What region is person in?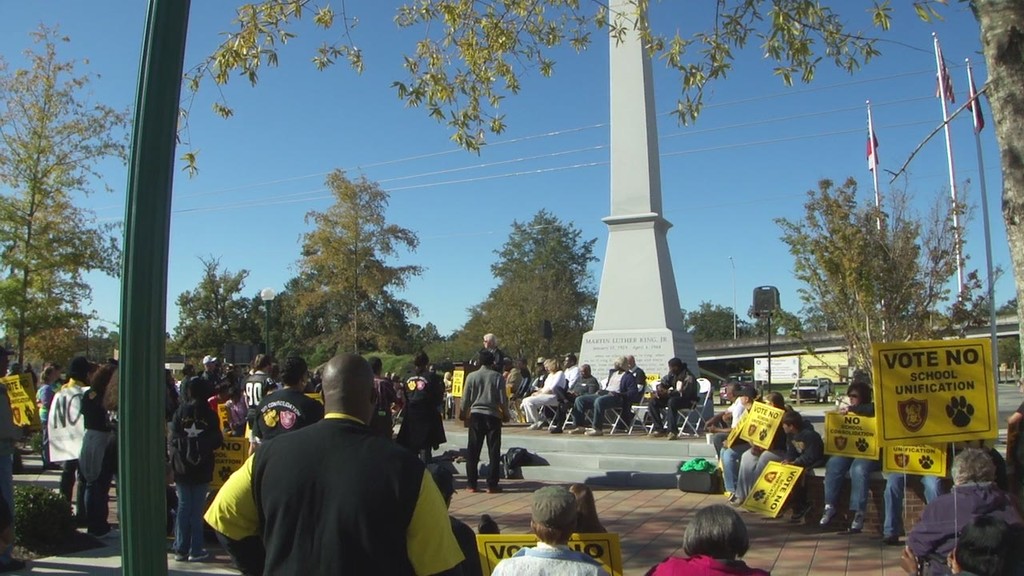
Rect(719, 383, 777, 502).
